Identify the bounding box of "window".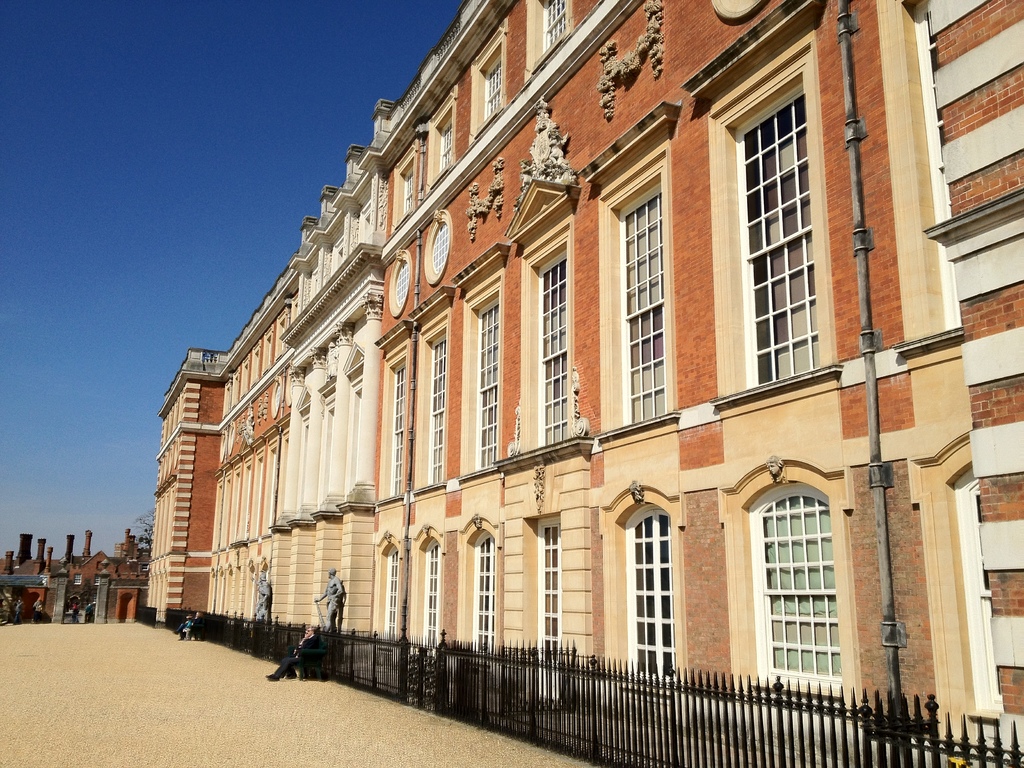
[x1=536, y1=516, x2=558, y2=657].
